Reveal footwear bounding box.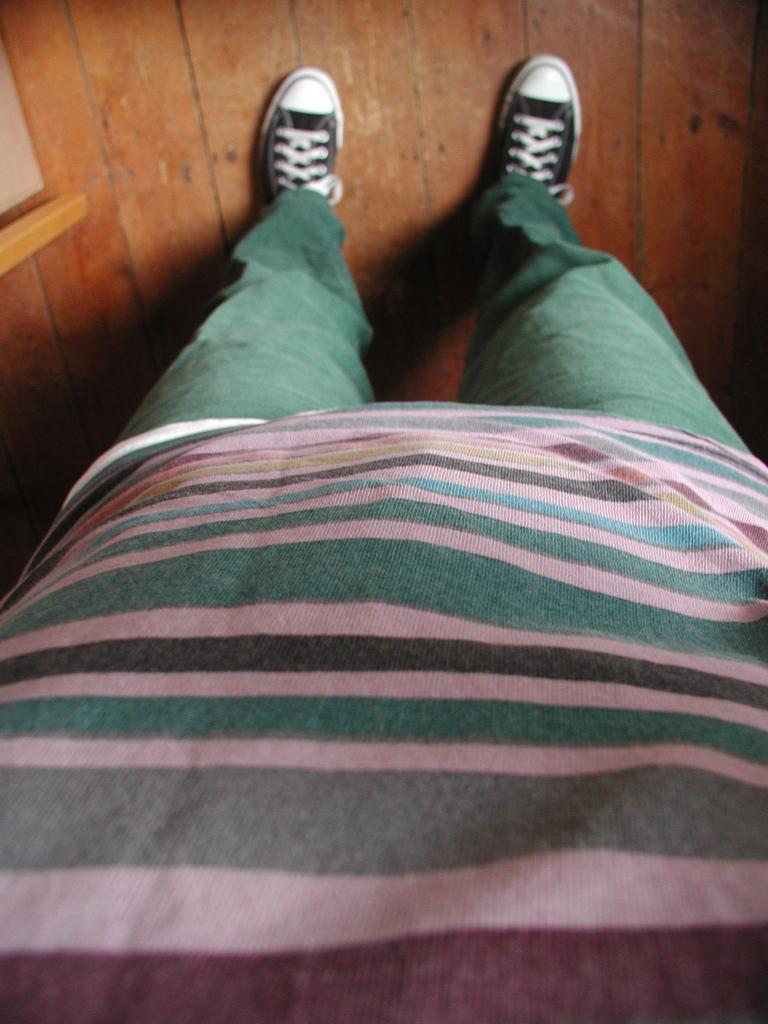
Revealed: x1=254 y1=60 x2=352 y2=221.
